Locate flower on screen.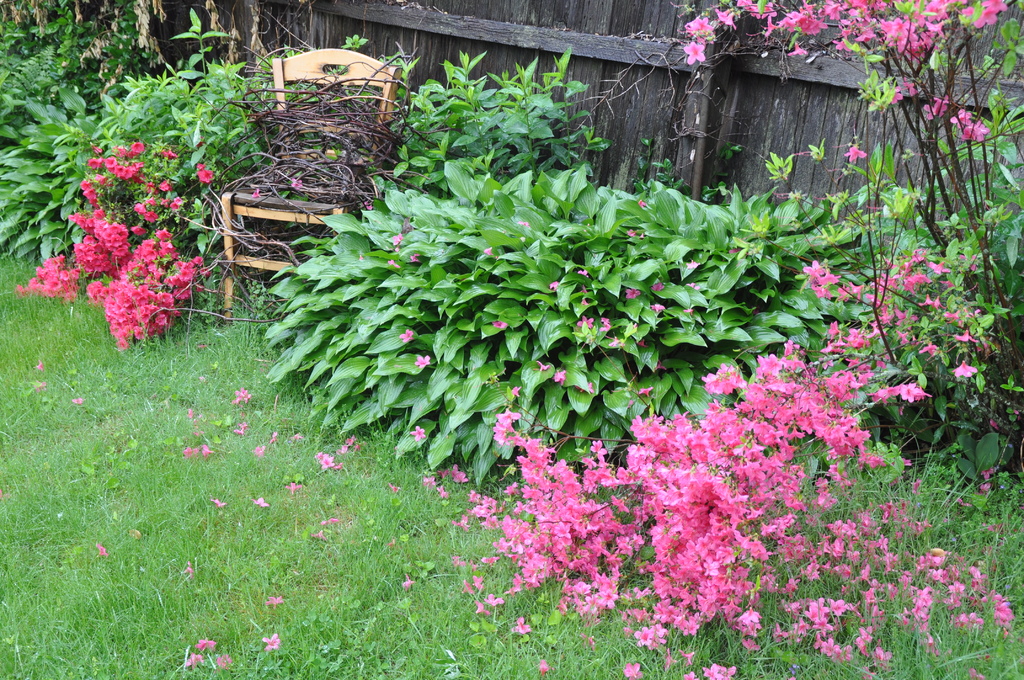
On screen at (395,324,413,345).
